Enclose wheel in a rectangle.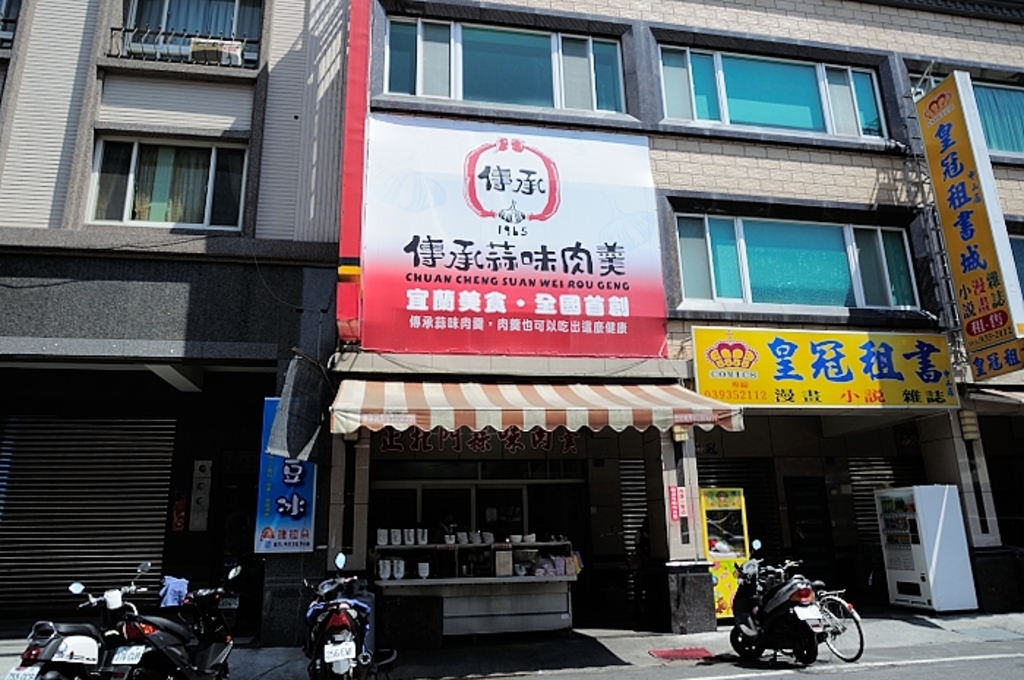
{"left": 127, "top": 661, "right": 162, "bottom": 679}.
